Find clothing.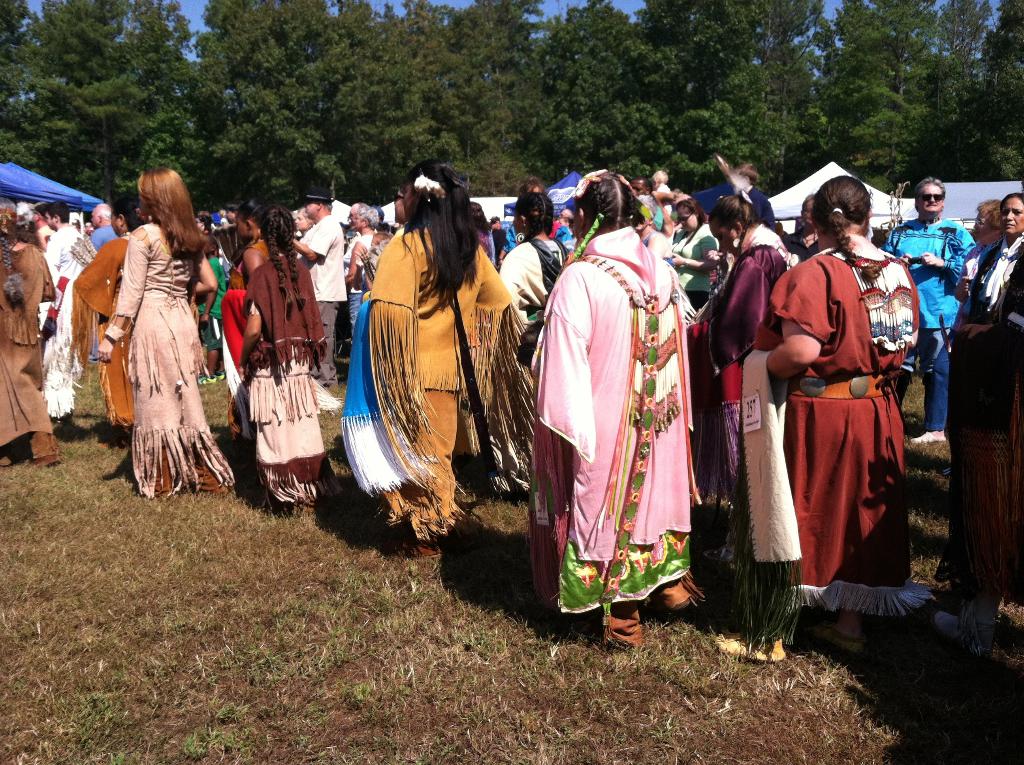
[x1=532, y1=208, x2=712, y2=618].
